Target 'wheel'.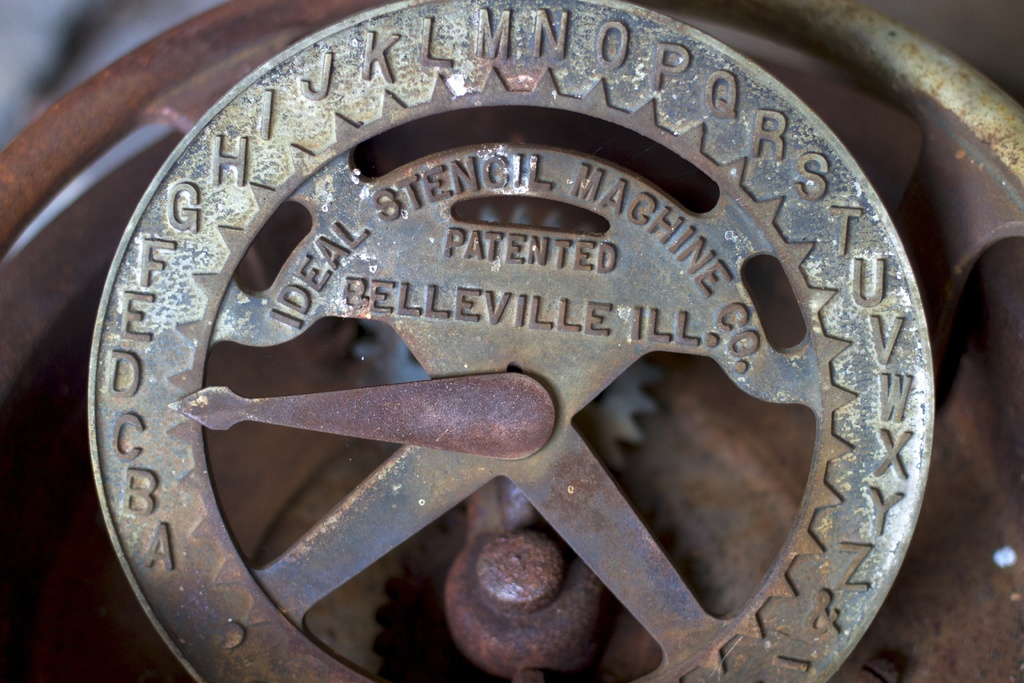
Target region: locate(0, 0, 1023, 682).
